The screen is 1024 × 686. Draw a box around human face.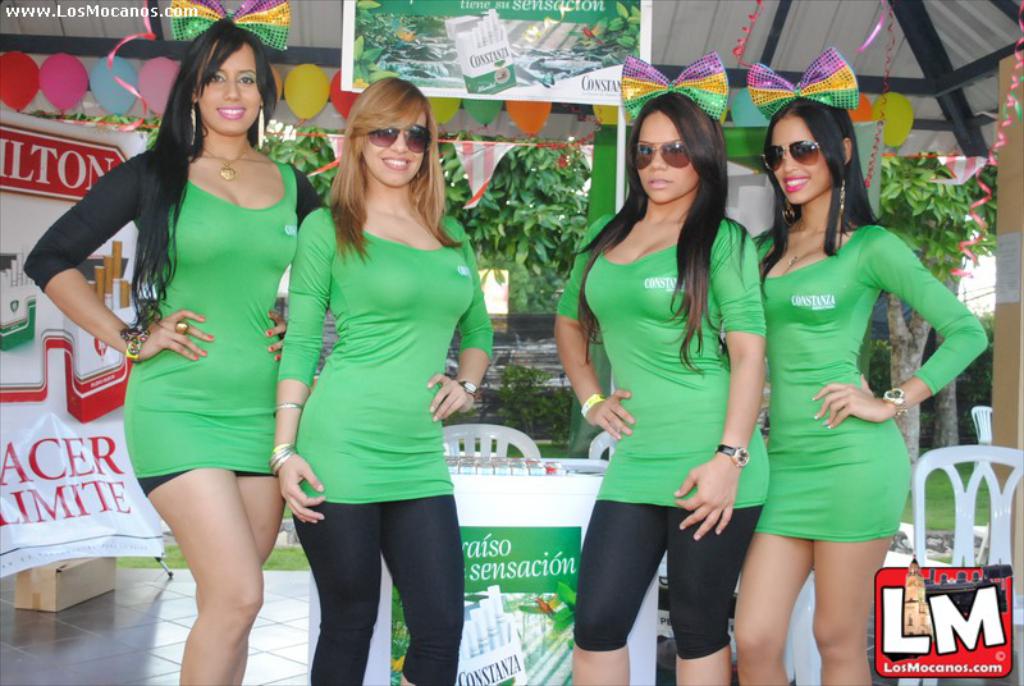
[left=768, top=115, right=829, bottom=205].
